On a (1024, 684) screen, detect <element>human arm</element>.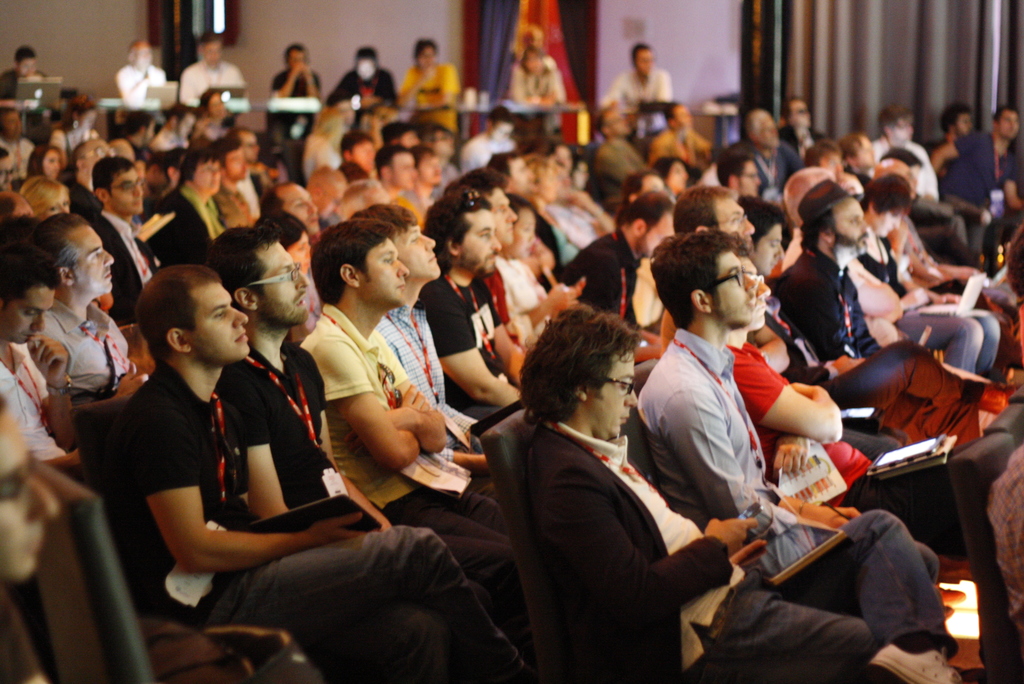
308 338 426 473.
